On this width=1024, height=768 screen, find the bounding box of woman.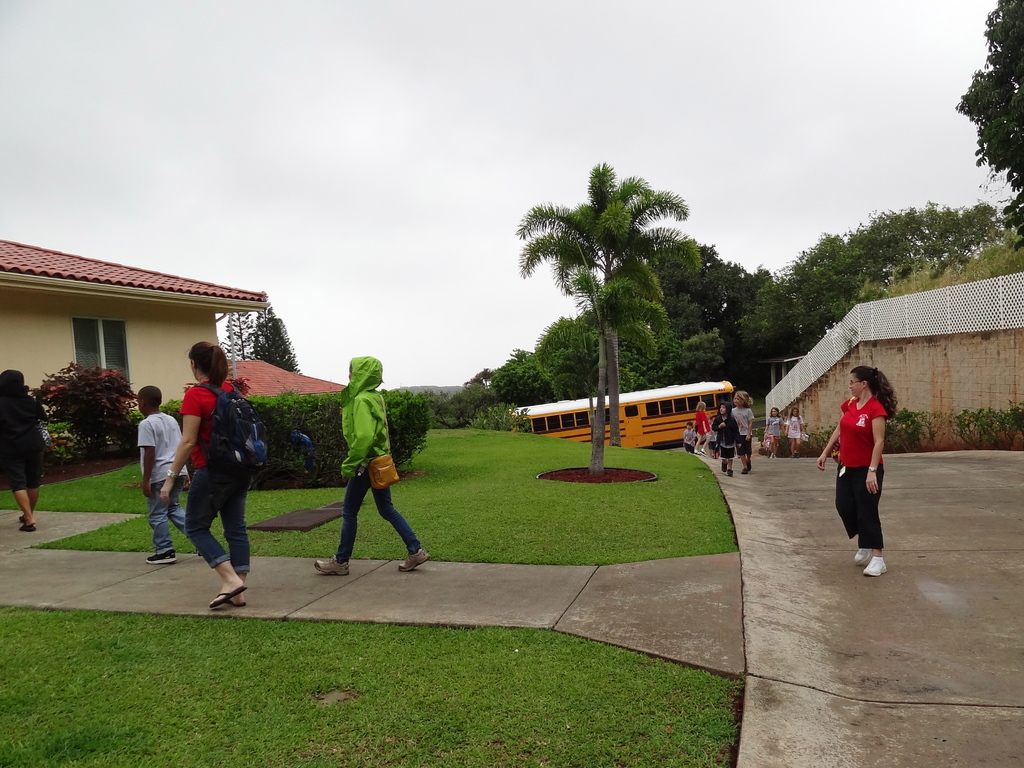
Bounding box: BBox(157, 337, 267, 612).
